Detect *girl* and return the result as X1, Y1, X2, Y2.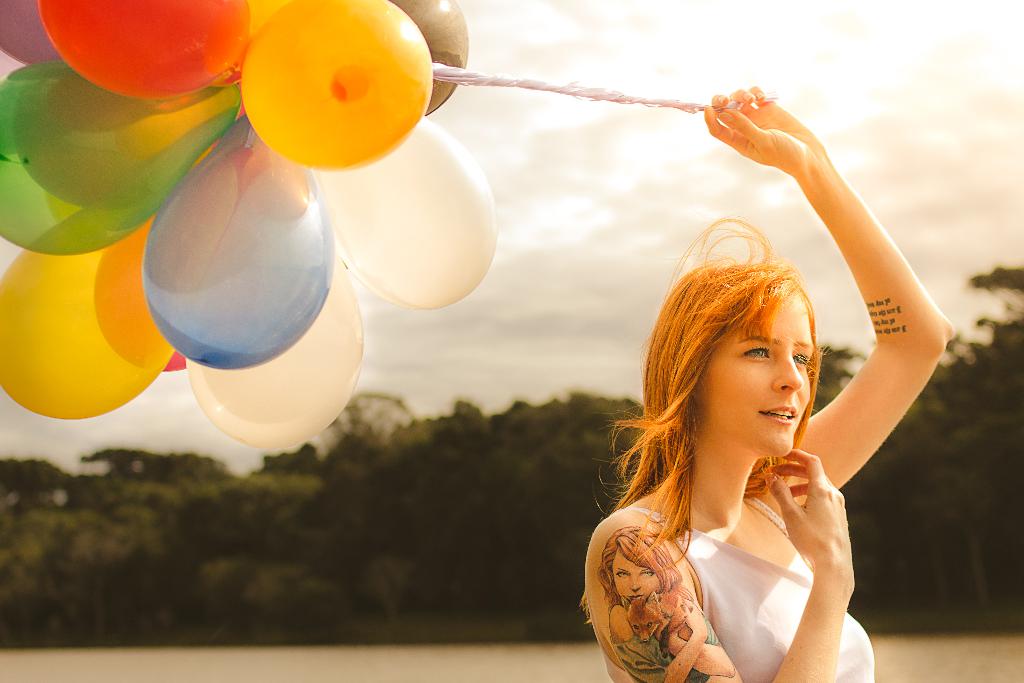
579, 79, 955, 682.
